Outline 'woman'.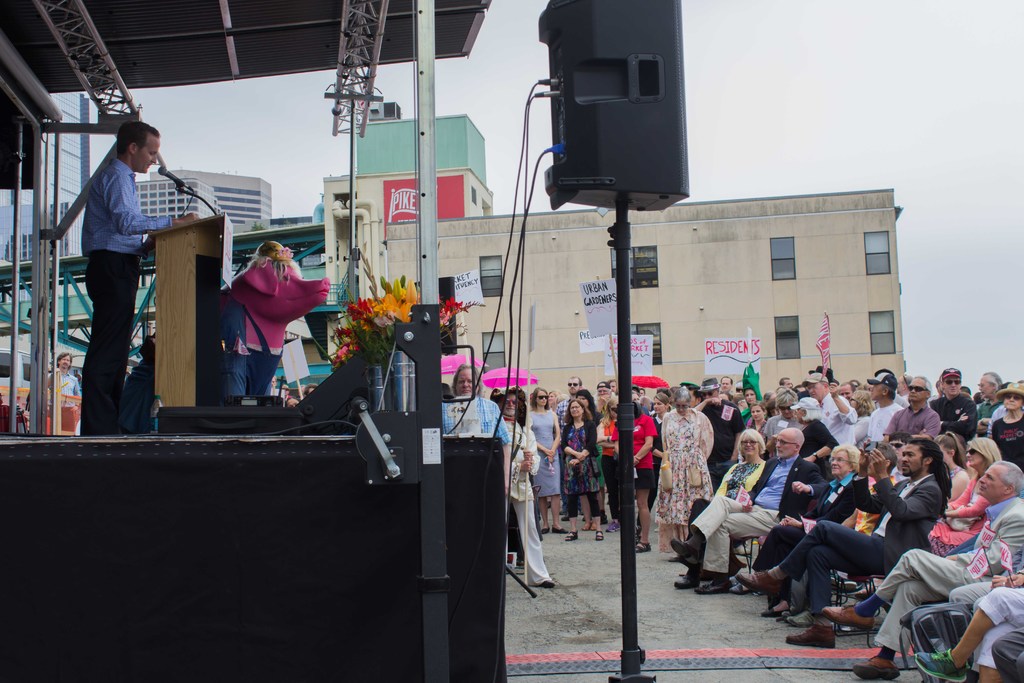
Outline: bbox=(655, 389, 716, 554).
